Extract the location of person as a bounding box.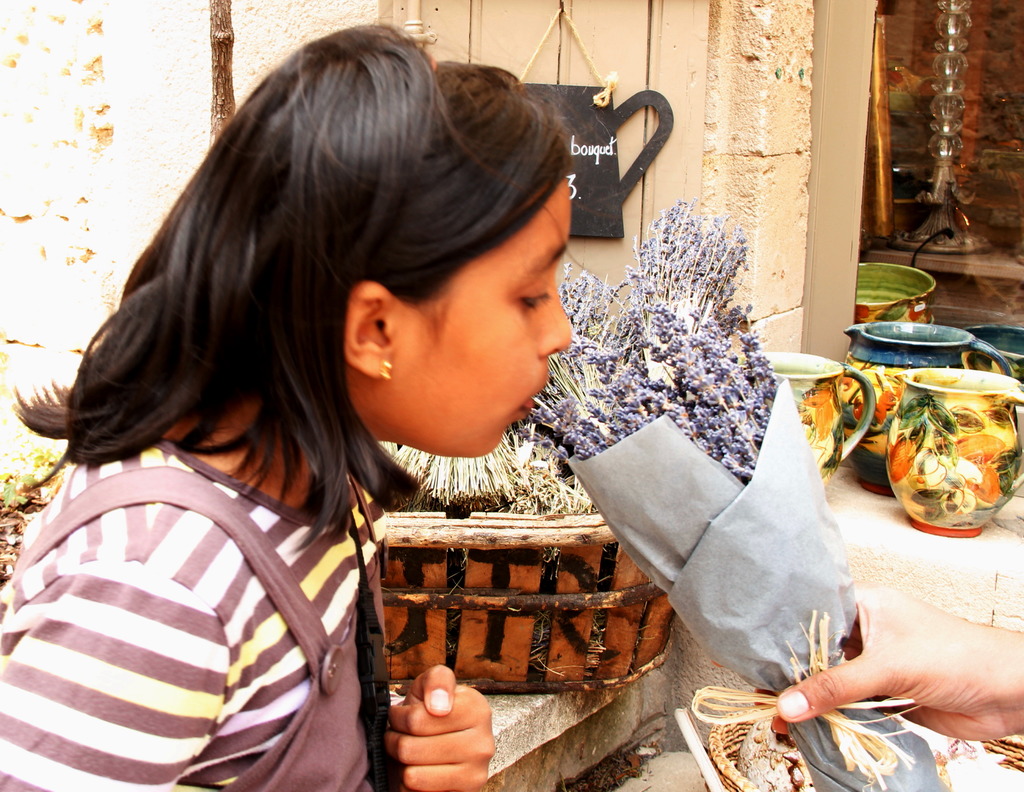
[15, 31, 765, 765].
